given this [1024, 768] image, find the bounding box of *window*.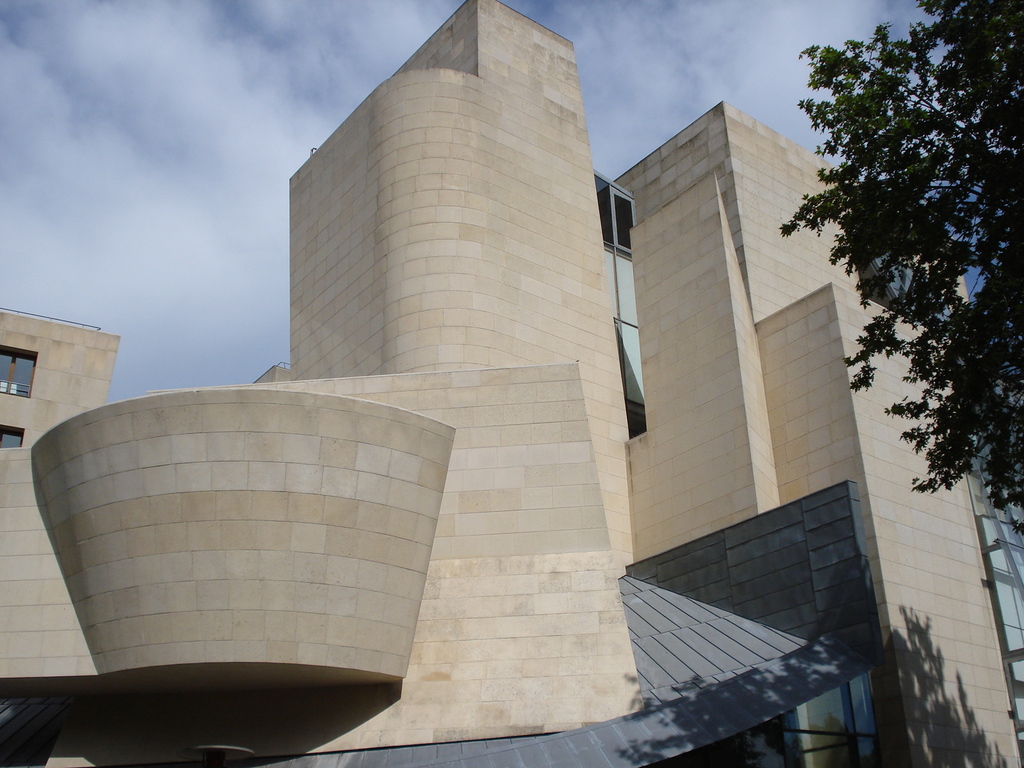
l=1, t=344, r=40, b=397.
